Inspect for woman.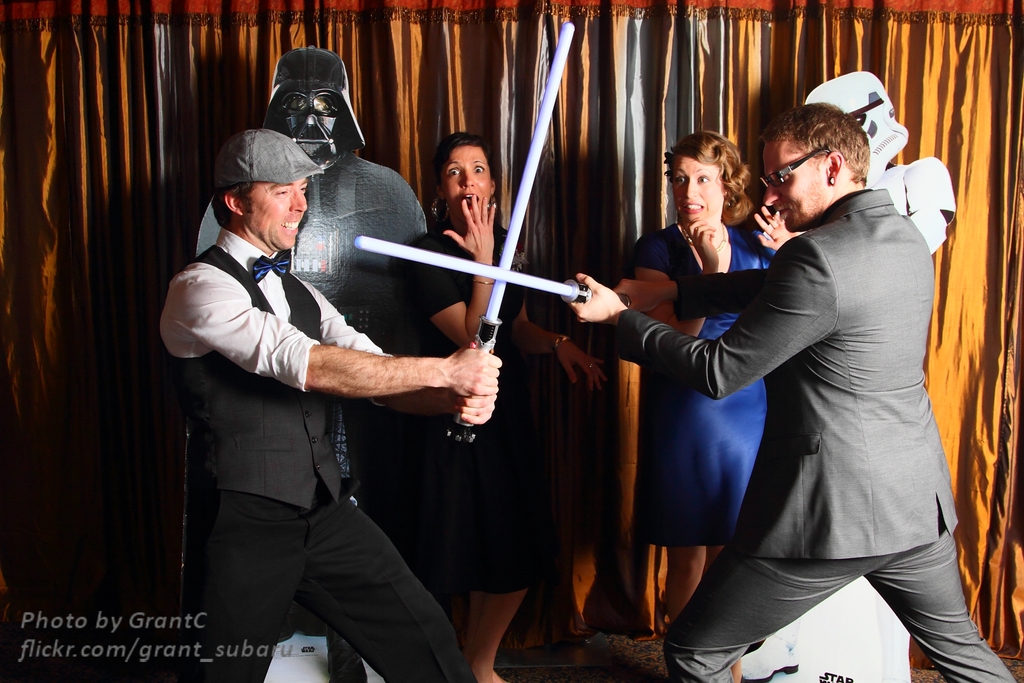
Inspection: crop(630, 127, 797, 639).
